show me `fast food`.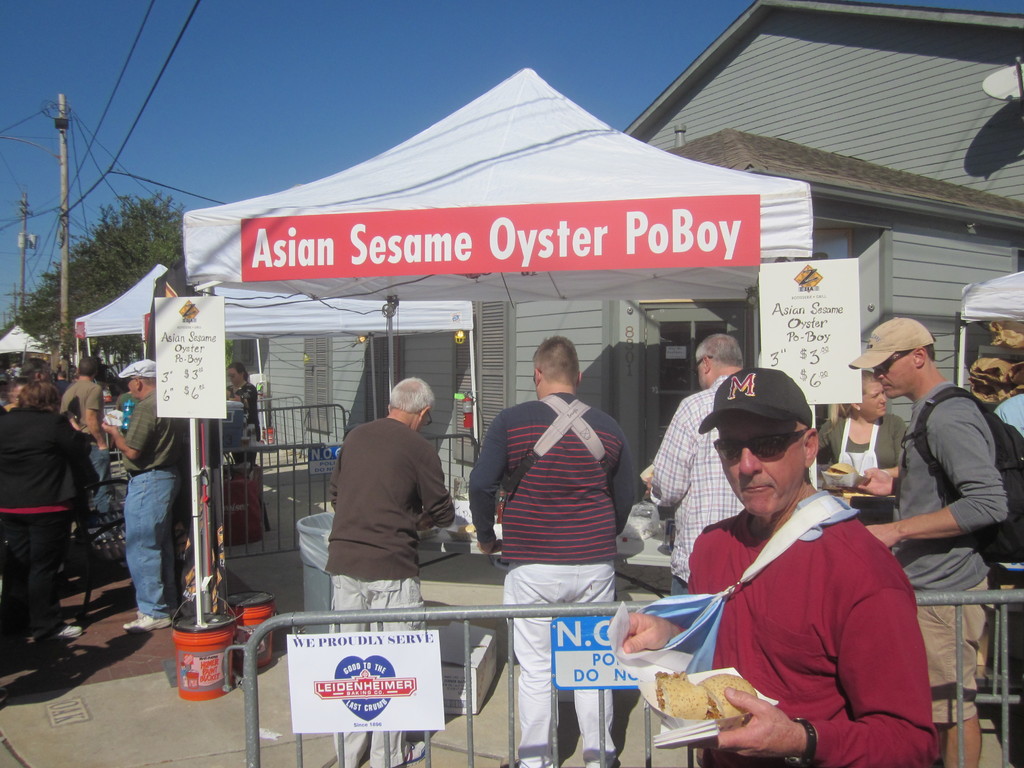
`fast food` is here: (x1=651, y1=665, x2=773, y2=744).
